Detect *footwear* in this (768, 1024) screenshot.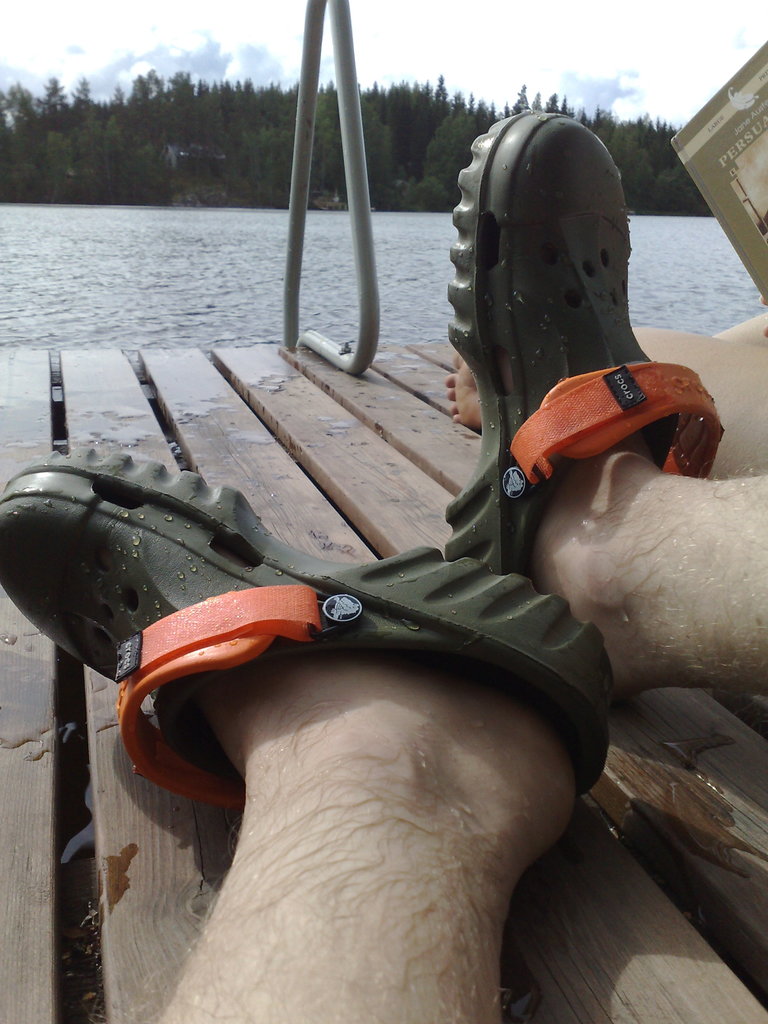
Detection: box(0, 444, 611, 810).
